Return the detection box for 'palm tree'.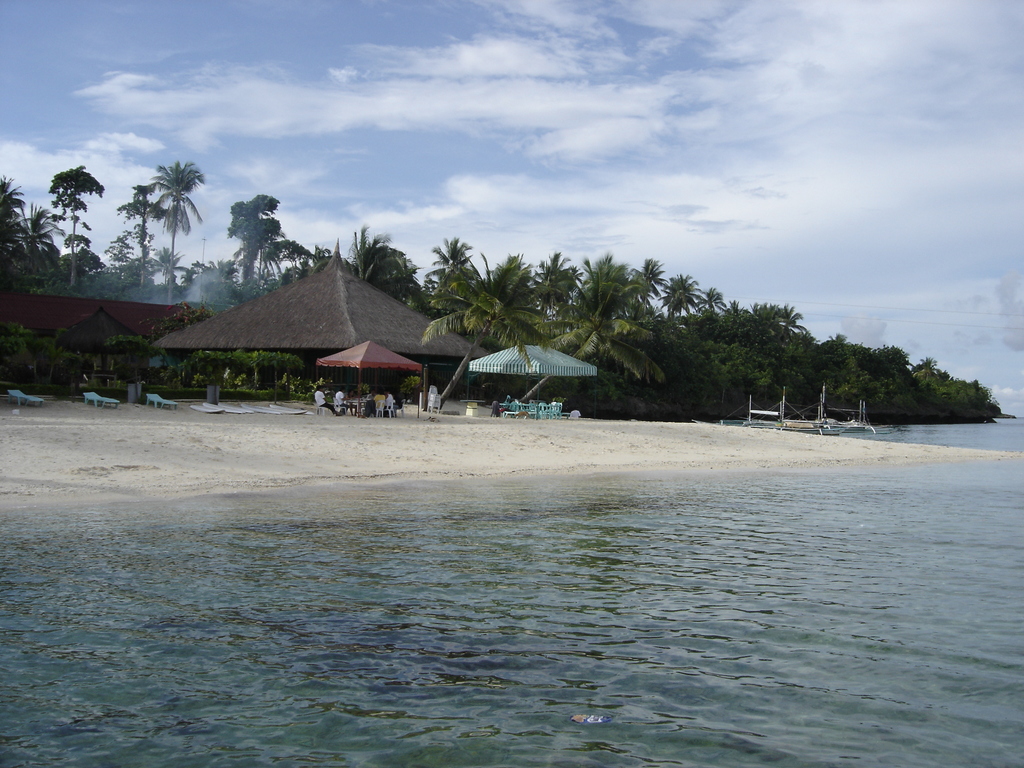
l=704, t=284, r=730, b=326.
